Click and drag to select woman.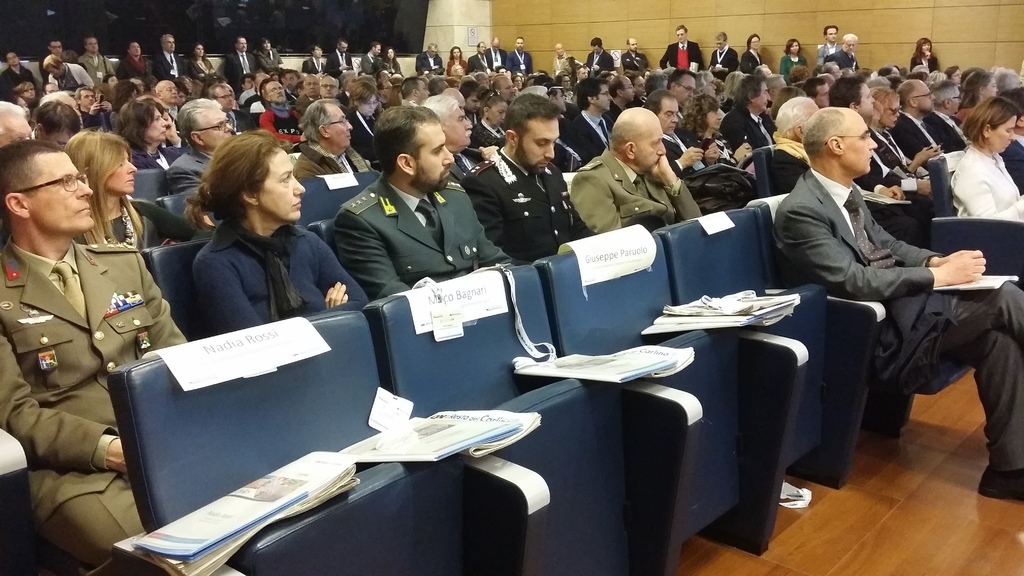
Selection: [left=954, top=74, right=1000, bottom=119].
